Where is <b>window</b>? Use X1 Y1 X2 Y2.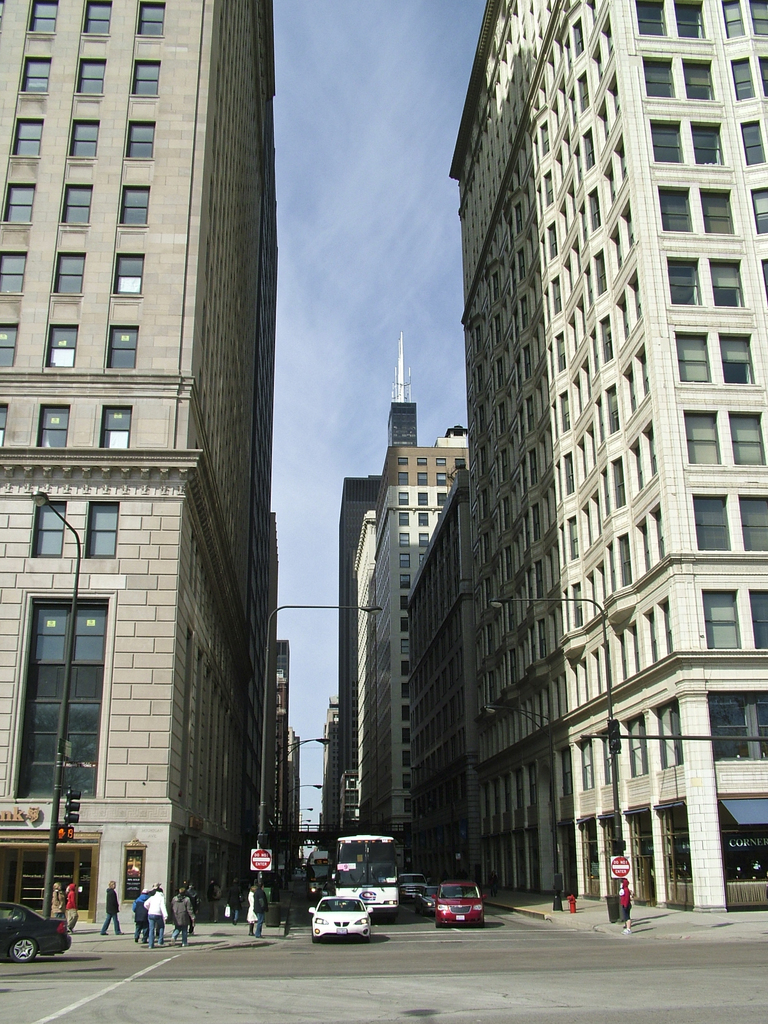
420 532 431 544.
